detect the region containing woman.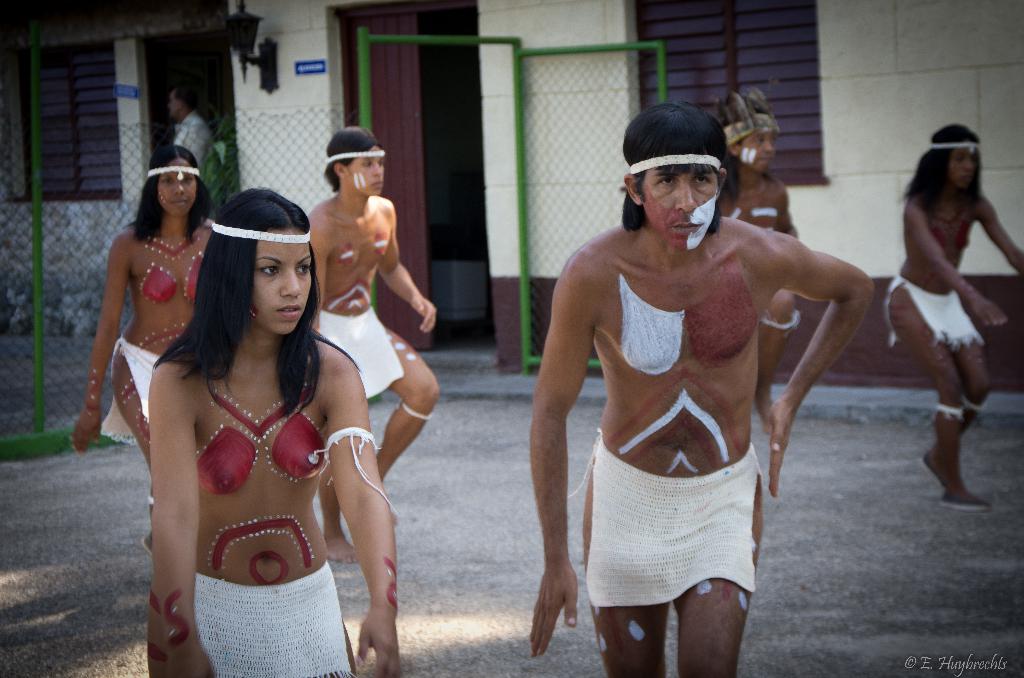
box(885, 125, 1023, 513).
